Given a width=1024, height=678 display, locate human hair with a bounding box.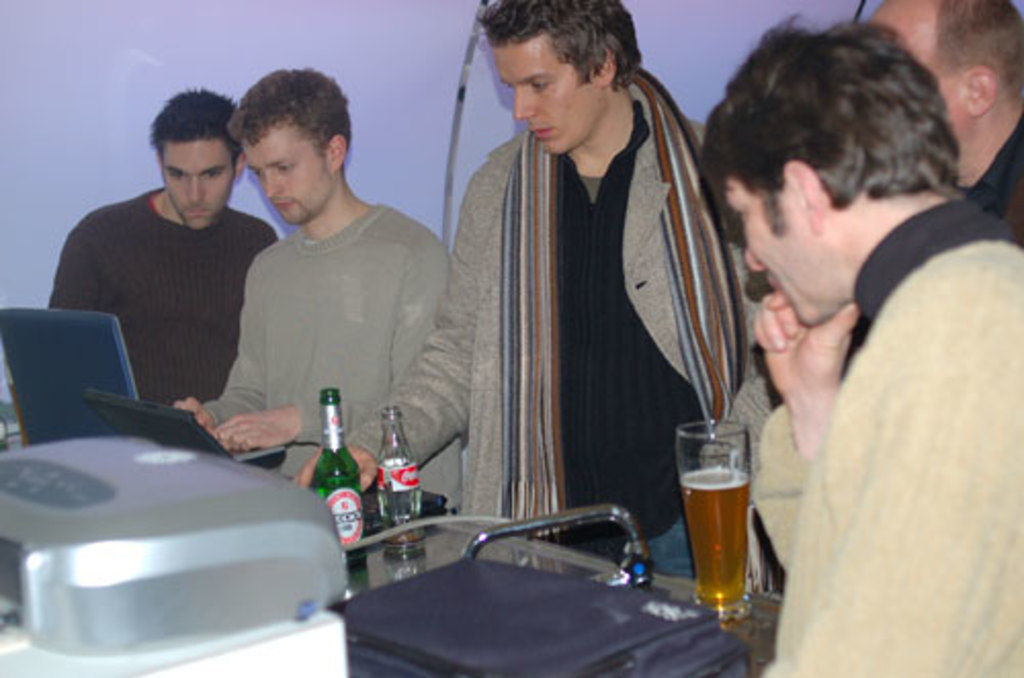
Located: rect(223, 63, 354, 172).
